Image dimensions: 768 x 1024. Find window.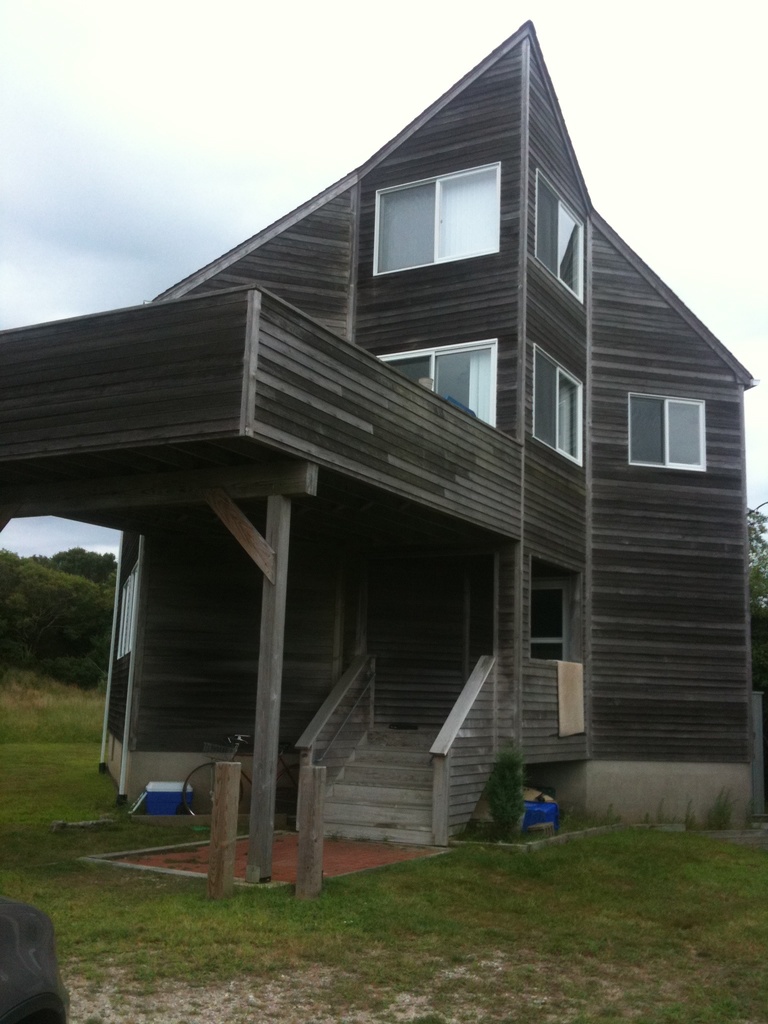
region(627, 391, 711, 475).
